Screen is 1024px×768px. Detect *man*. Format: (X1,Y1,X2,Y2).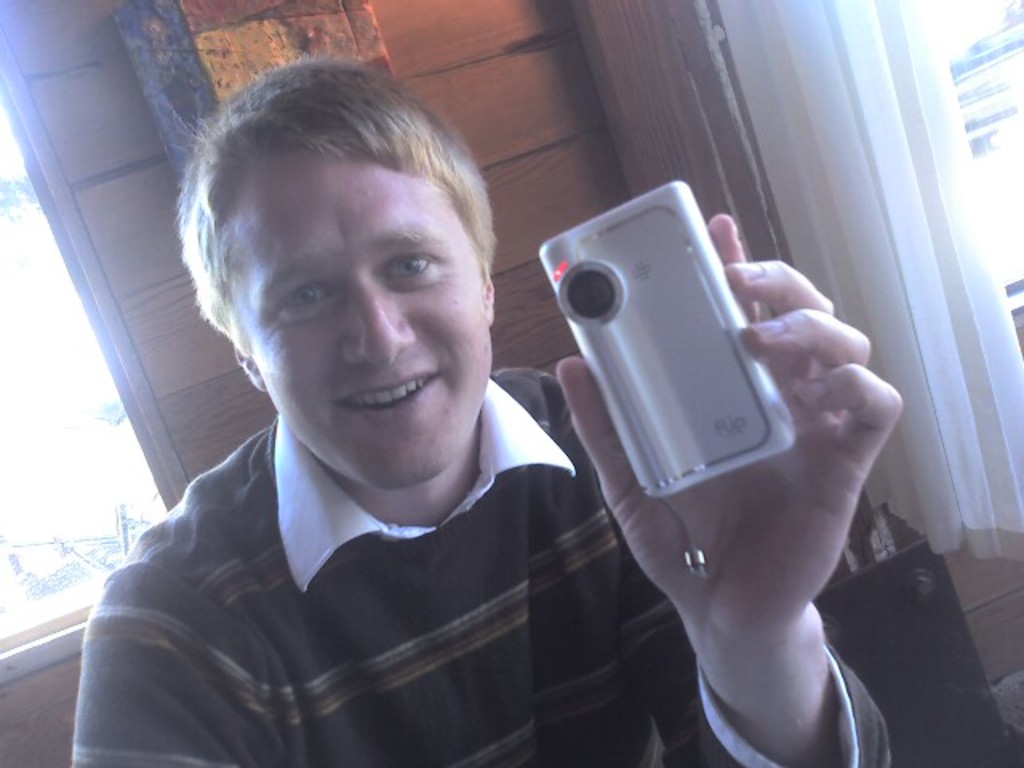
(70,51,898,766).
